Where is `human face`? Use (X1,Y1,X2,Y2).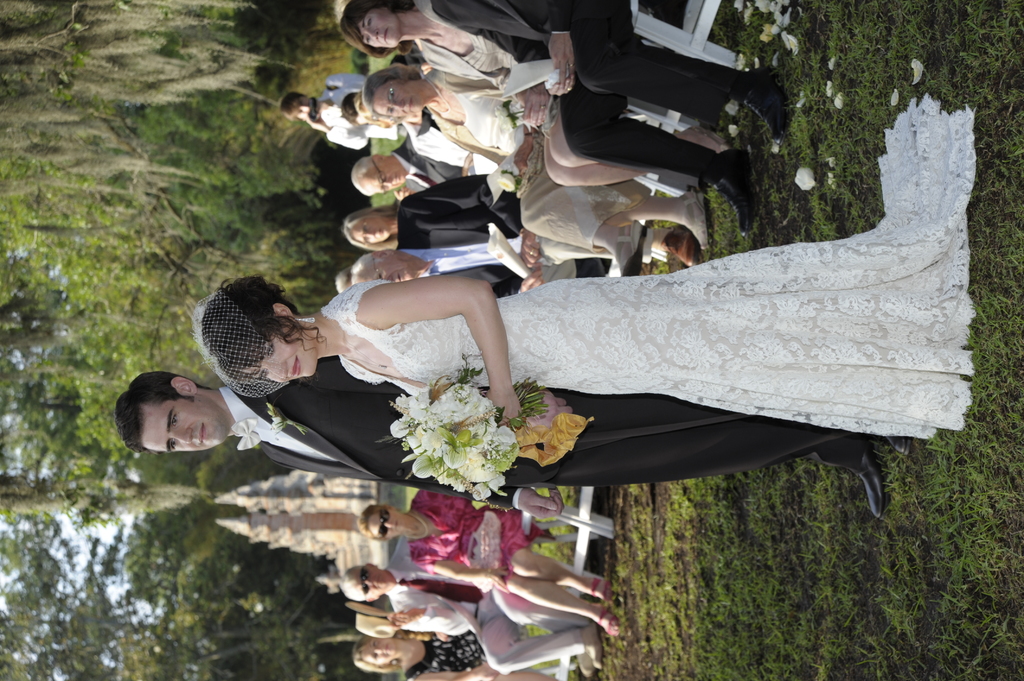
(362,506,410,539).
